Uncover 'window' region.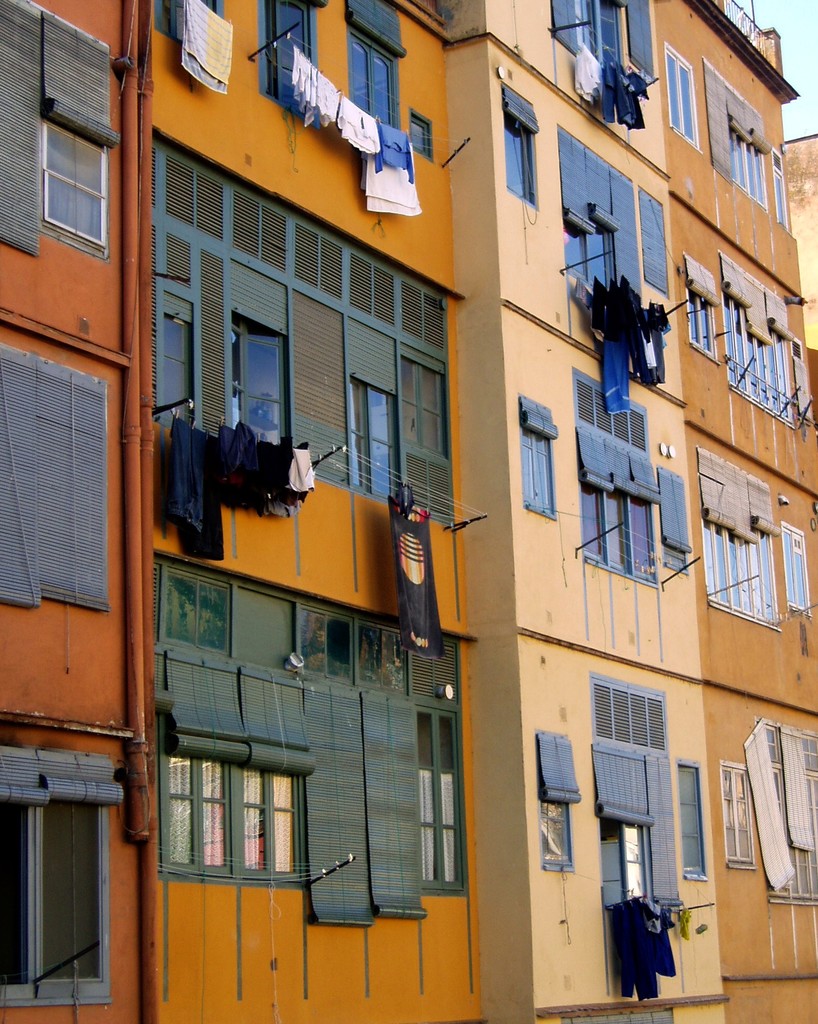
Uncovered: {"x1": 699, "y1": 444, "x2": 780, "y2": 639}.
